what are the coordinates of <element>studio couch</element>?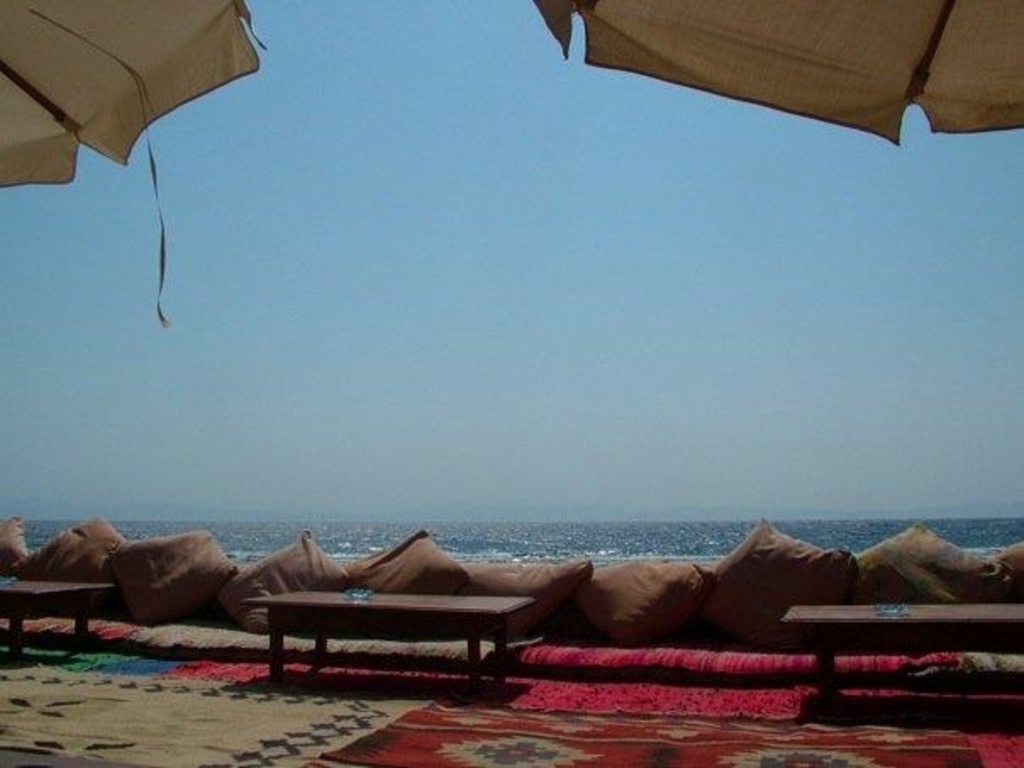
detection(0, 510, 1022, 666).
